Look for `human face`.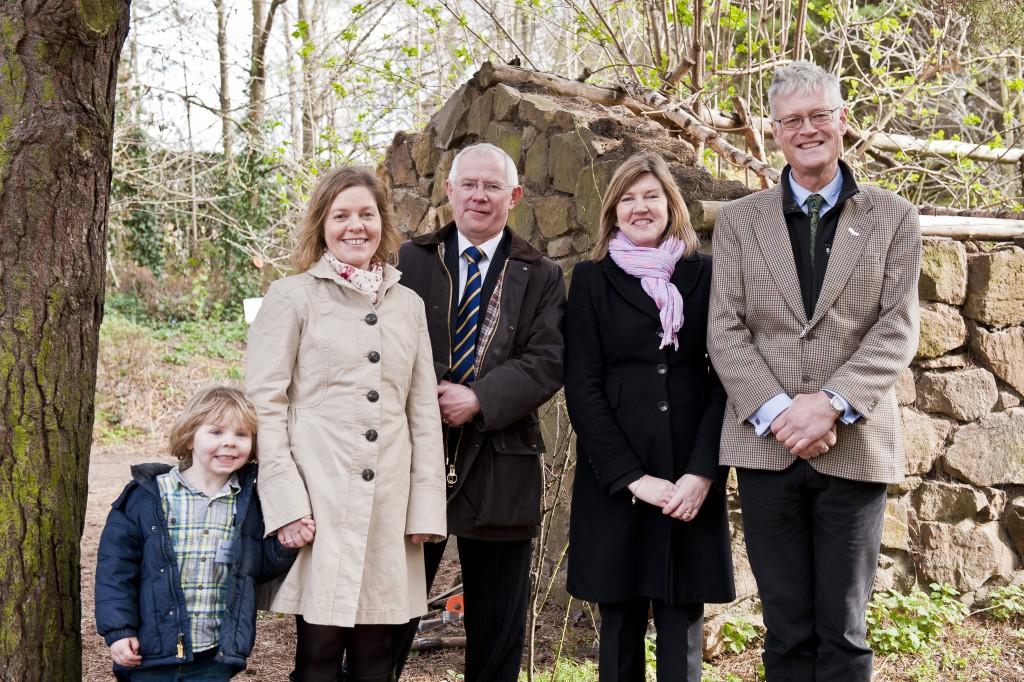
Found: box(774, 80, 844, 171).
